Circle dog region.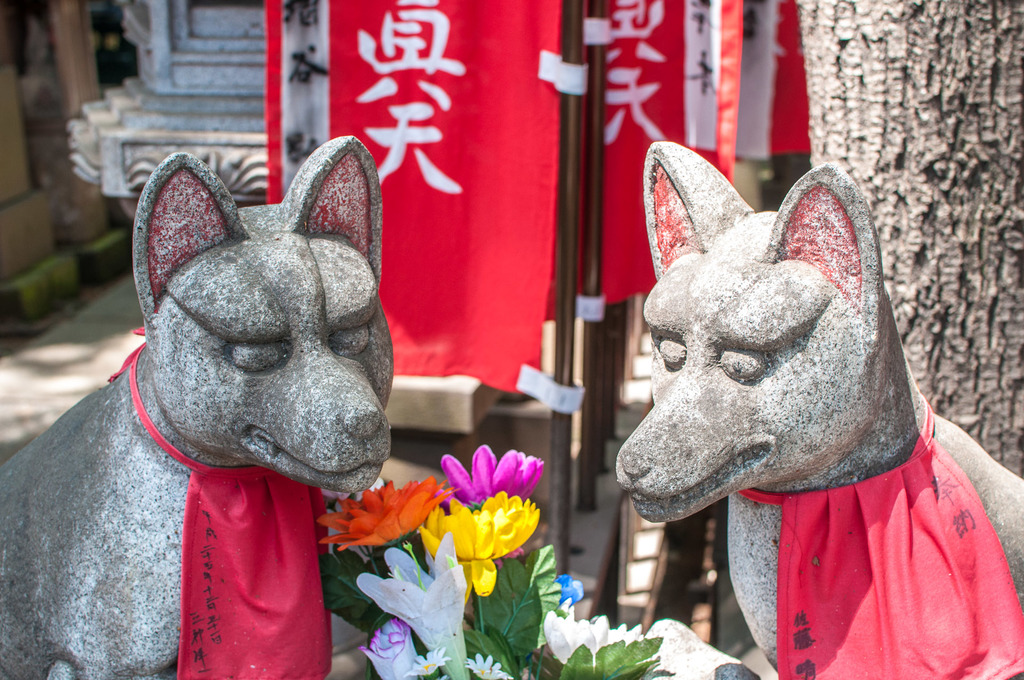
Region: (left=1, top=132, right=395, bottom=679).
